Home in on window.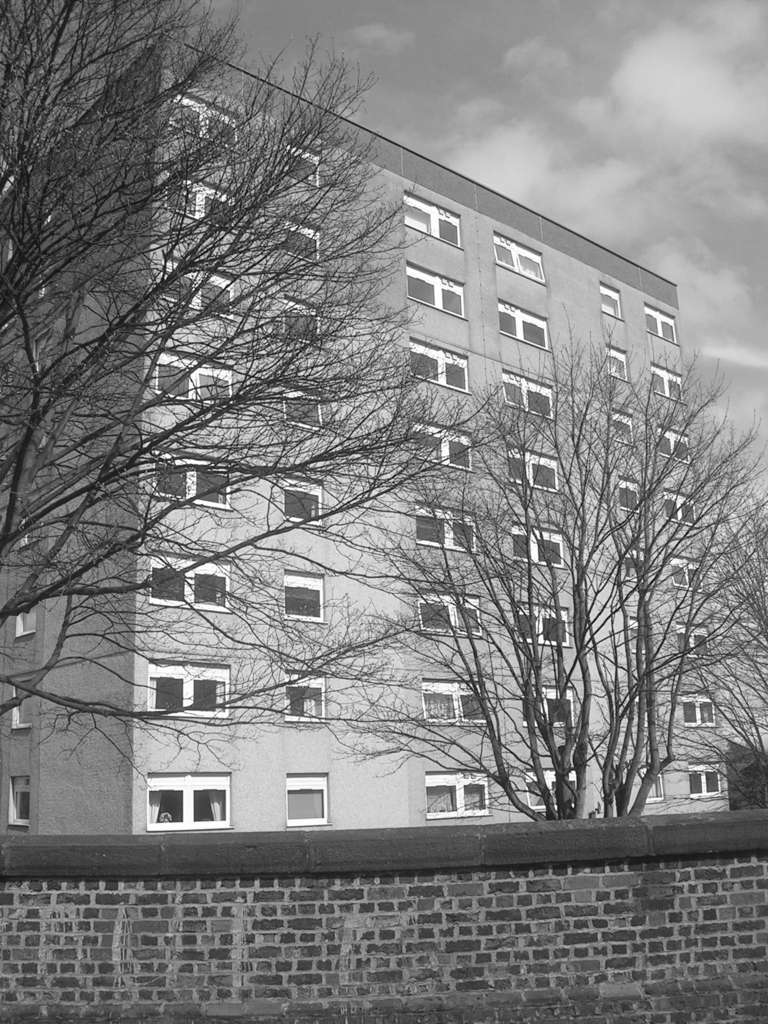
Homed in at (515,596,569,648).
